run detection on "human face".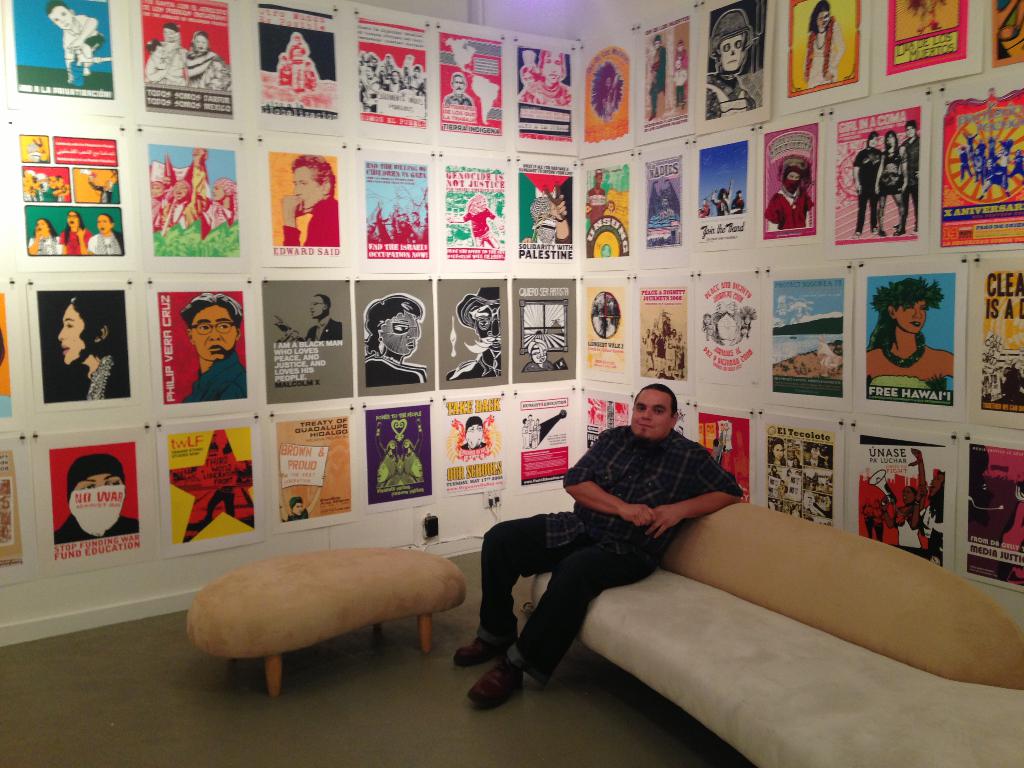
Result: rect(98, 214, 114, 230).
